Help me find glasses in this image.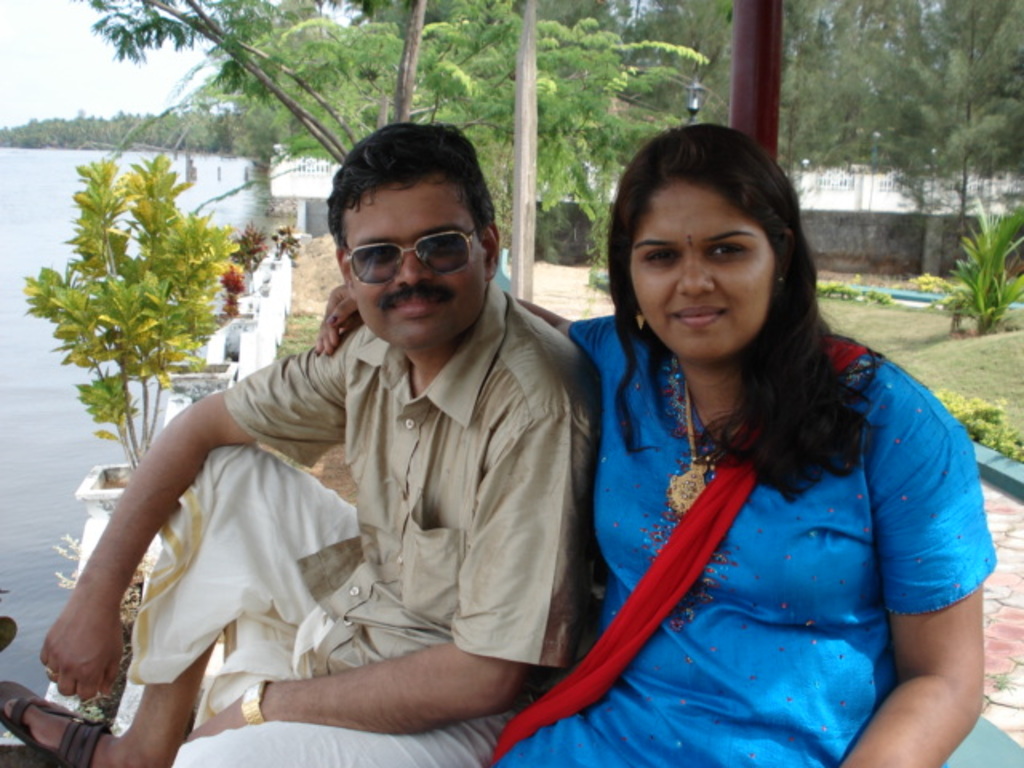
Found it: (328, 226, 477, 285).
